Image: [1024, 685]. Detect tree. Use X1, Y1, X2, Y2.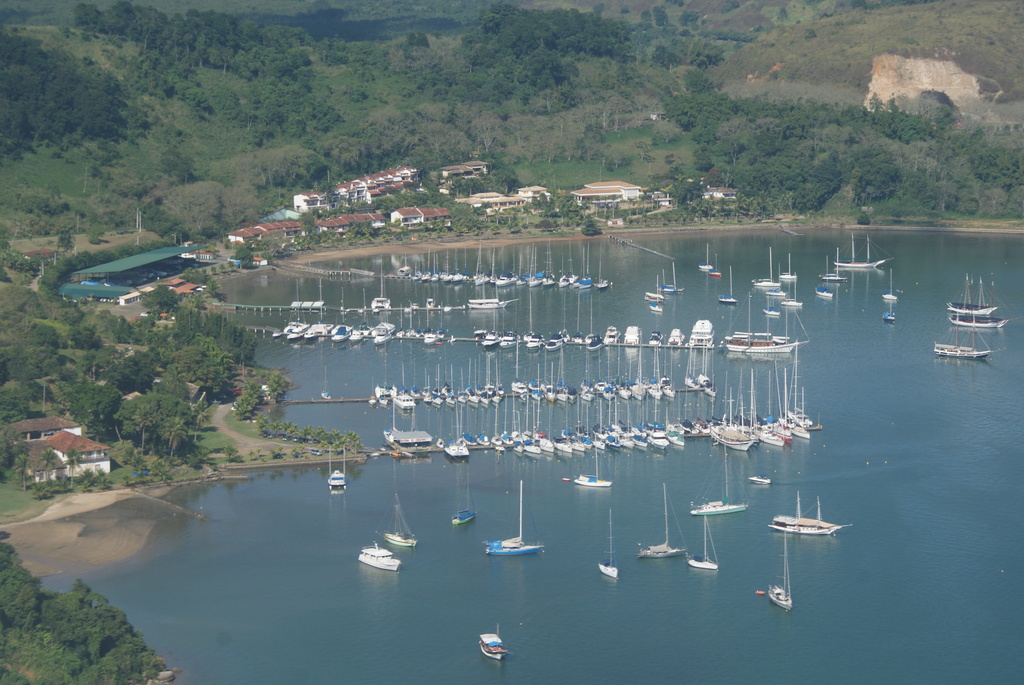
805, 28, 817, 40.
